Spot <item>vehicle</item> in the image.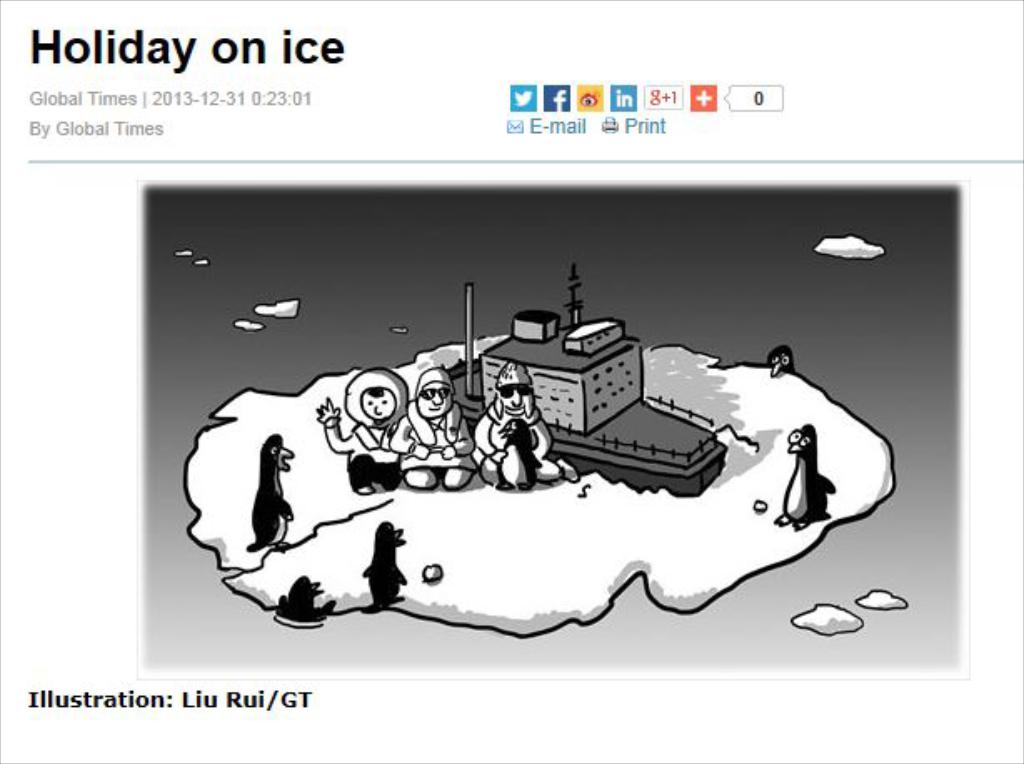
<item>vehicle</item> found at l=444, t=257, r=729, b=497.
